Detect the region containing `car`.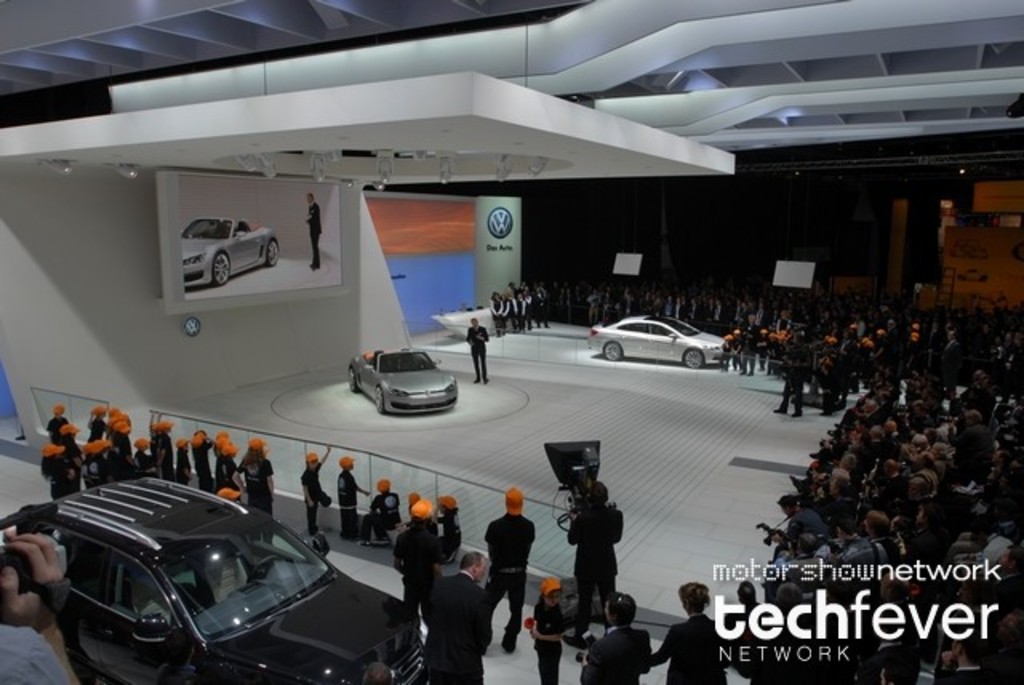
pyautogui.locateOnScreen(184, 219, 282, 290).
